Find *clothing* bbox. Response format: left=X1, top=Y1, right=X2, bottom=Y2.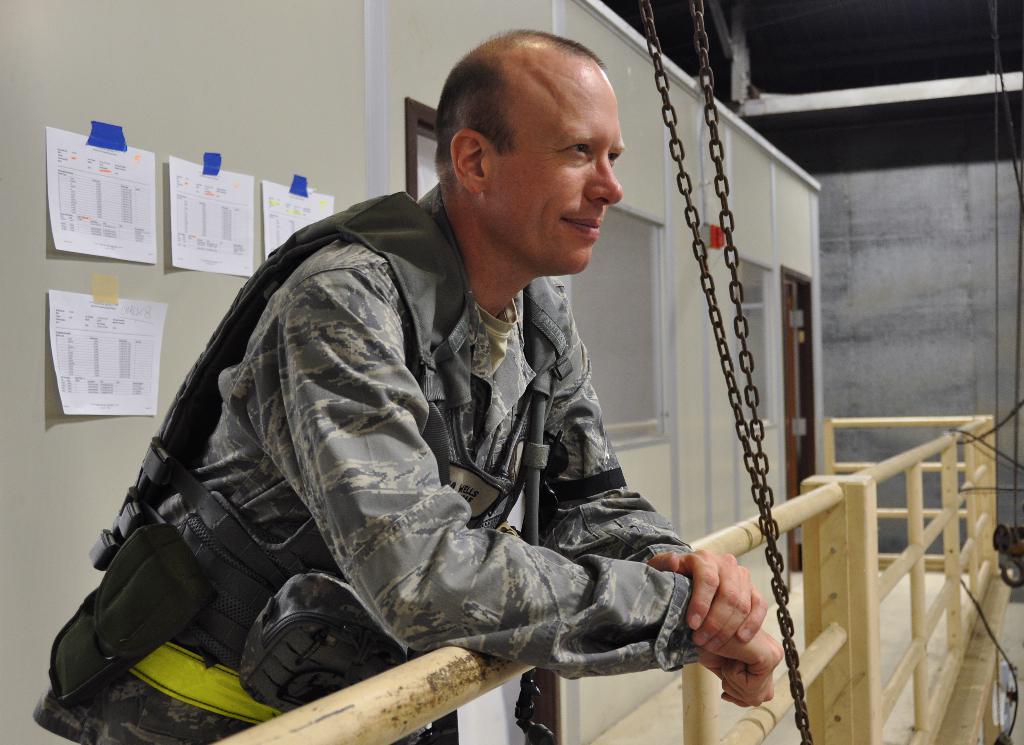
left=36, top=180, right=698, bottom=742.
